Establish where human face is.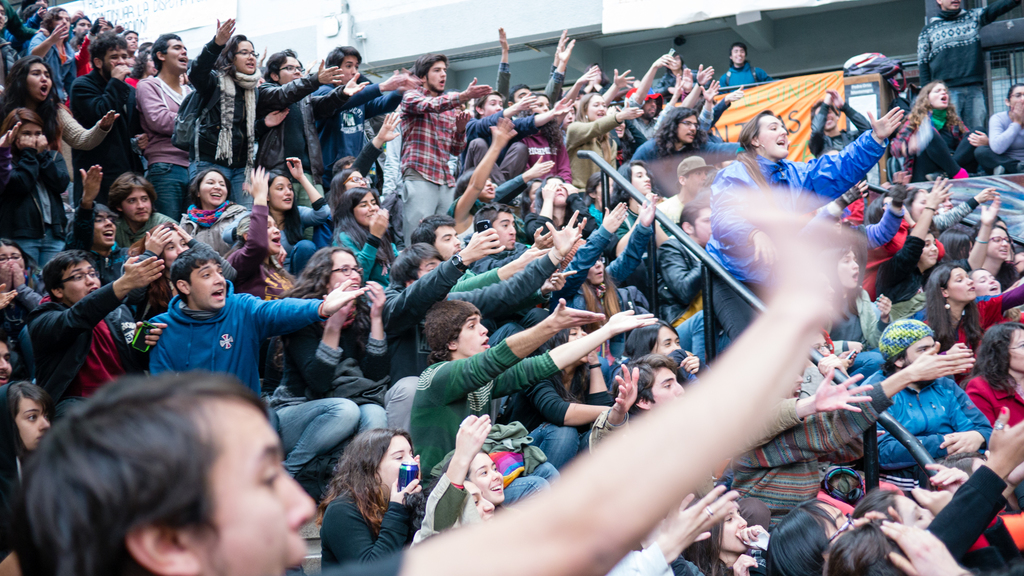
Established at select_region(899, 498, 939, 529).
